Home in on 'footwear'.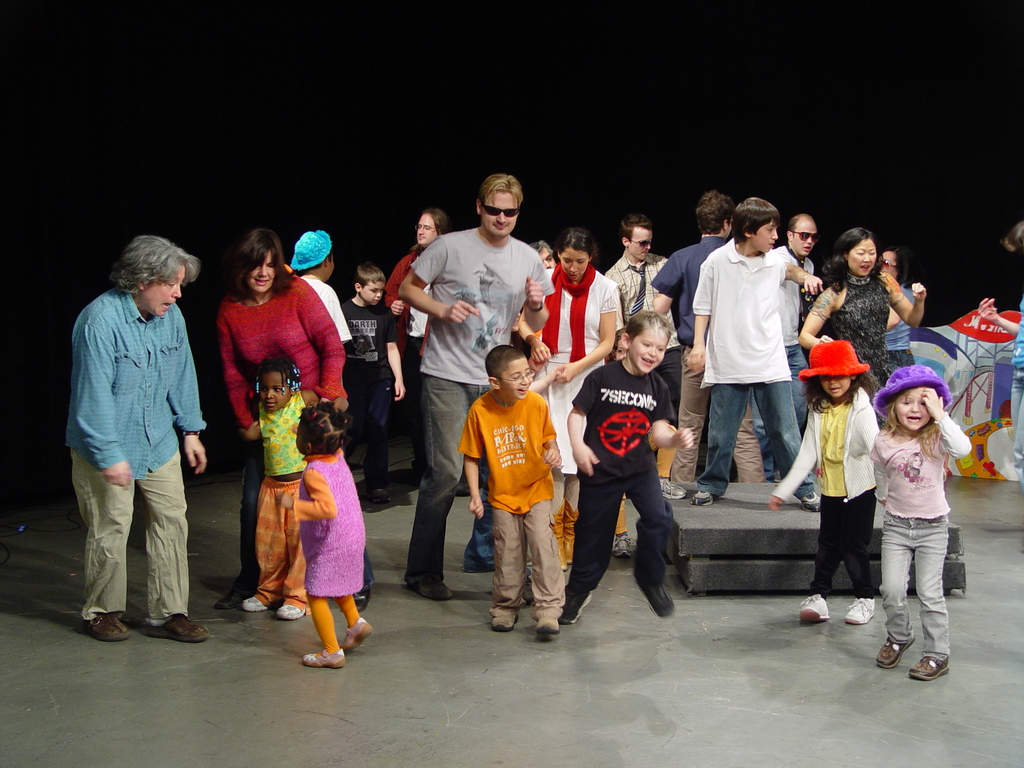
Homed in at Rect(795, 487, 823, 516).
